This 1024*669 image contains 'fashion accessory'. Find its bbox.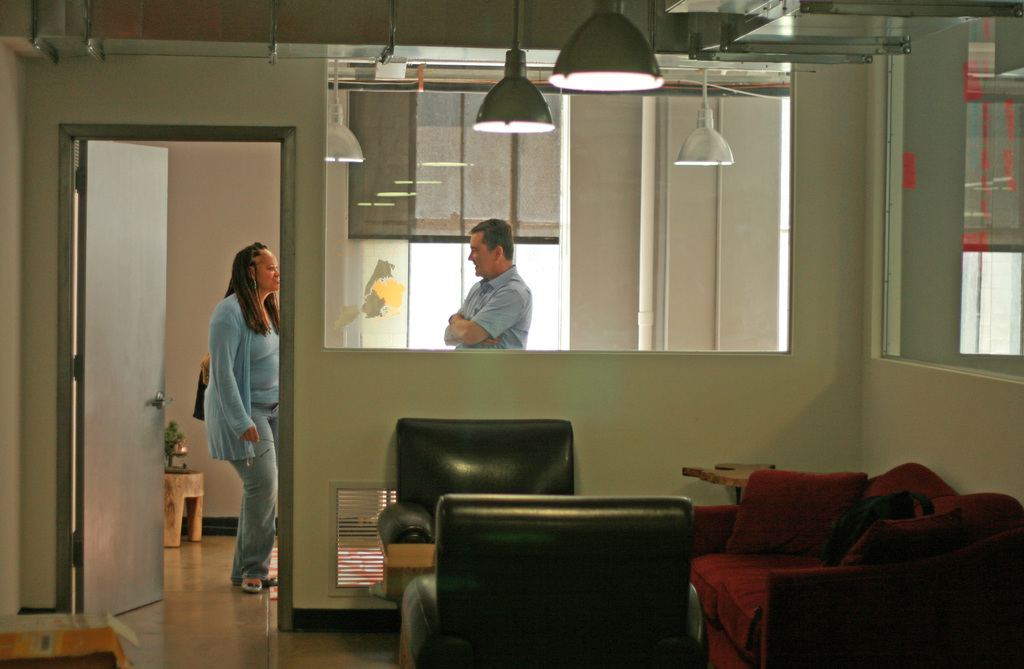
<box>234,574,280,588</box>.
